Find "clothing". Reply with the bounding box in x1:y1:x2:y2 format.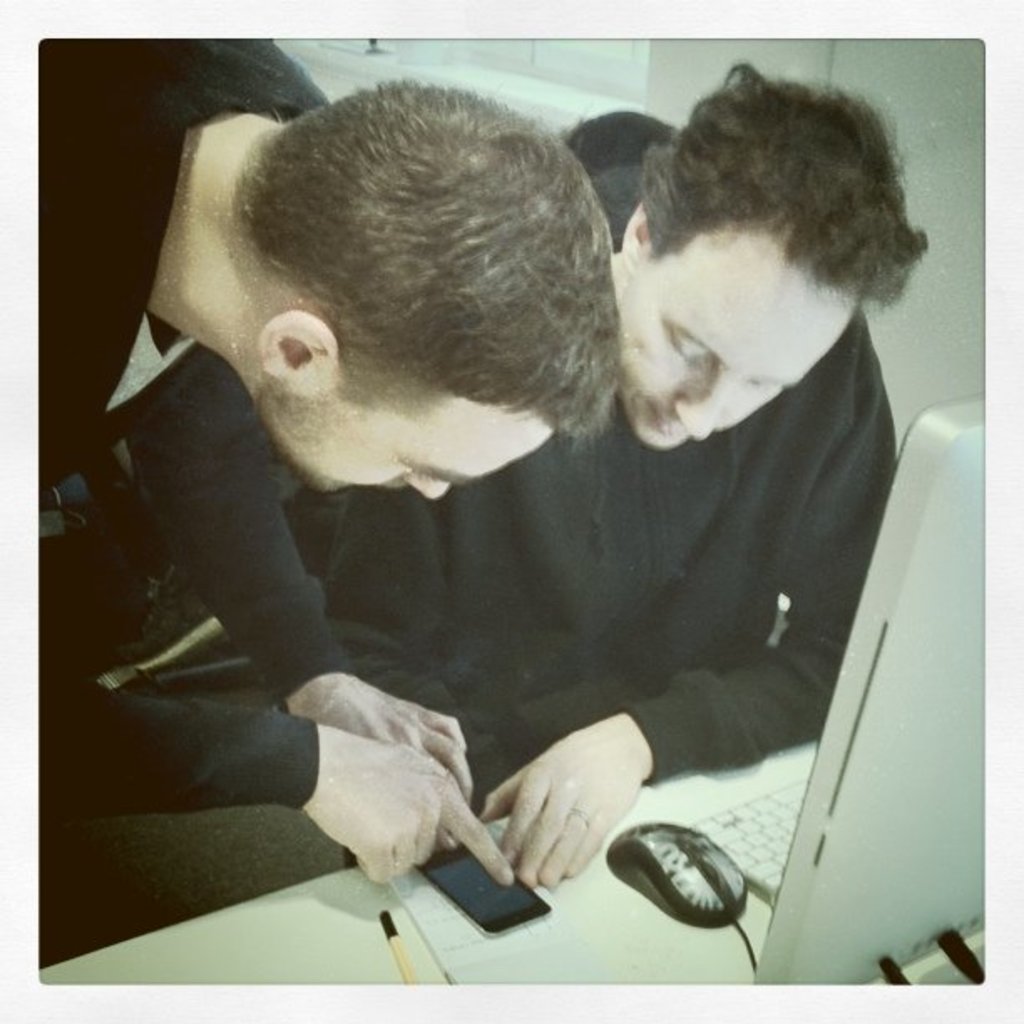
432:177:957:817.
